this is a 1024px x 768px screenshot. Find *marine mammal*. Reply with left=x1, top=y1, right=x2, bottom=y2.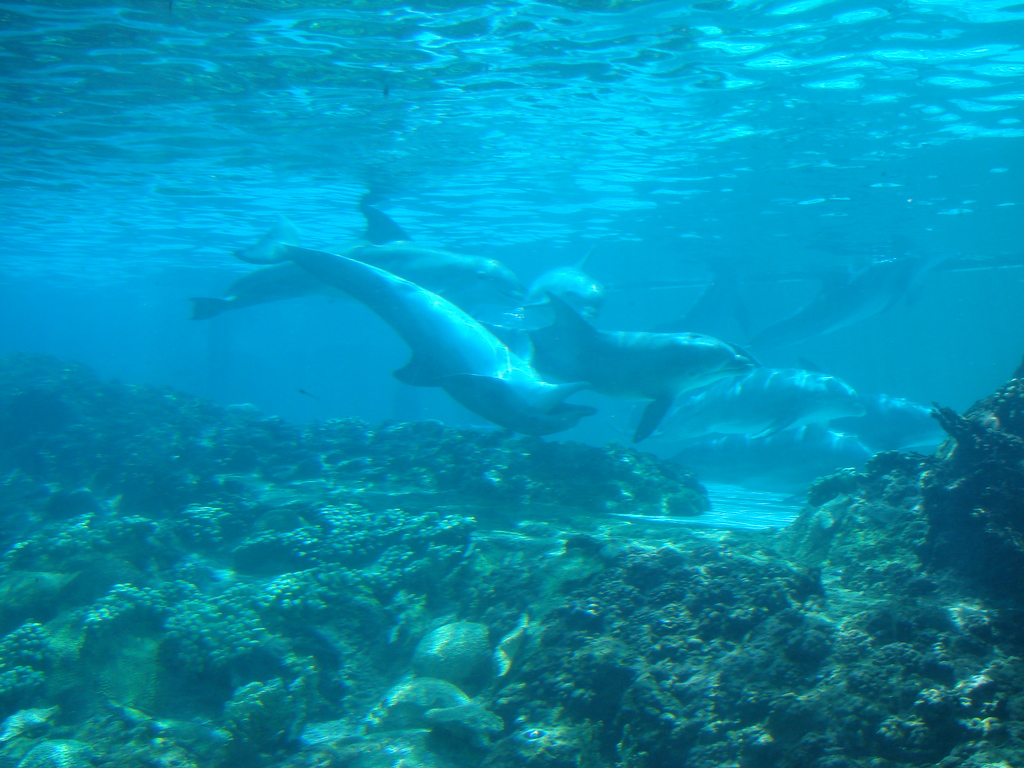
left=506, top=245, right=624, bottom=328.
